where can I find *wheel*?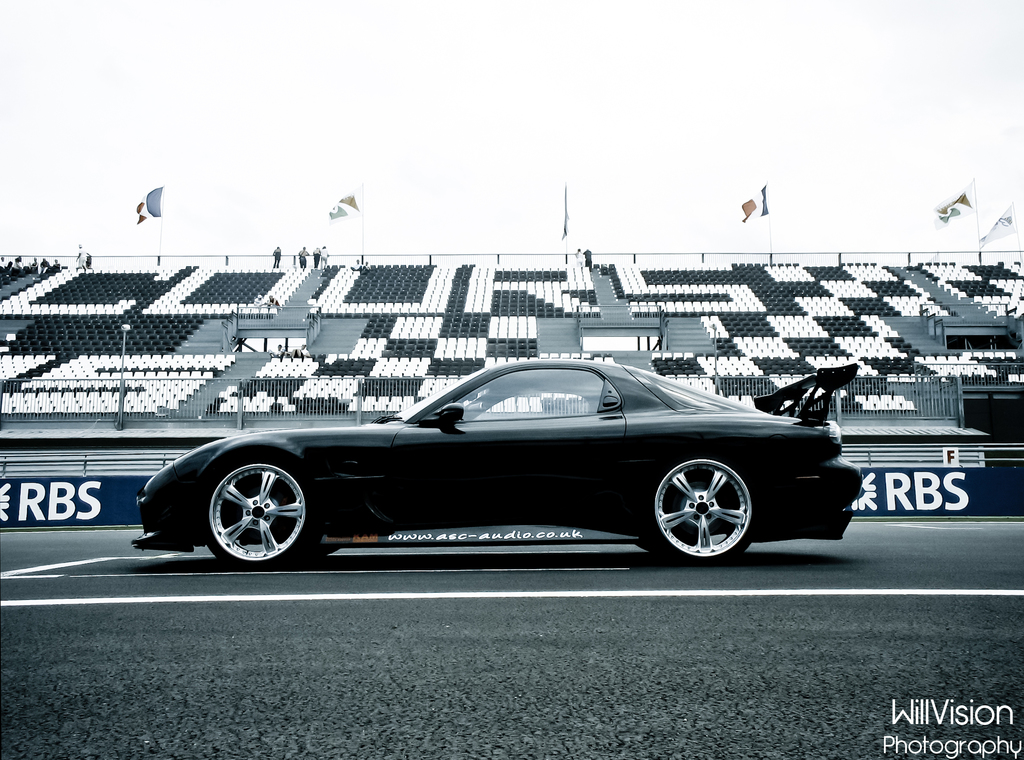
You can find it at l=657, t=464, r=765, b=557.
